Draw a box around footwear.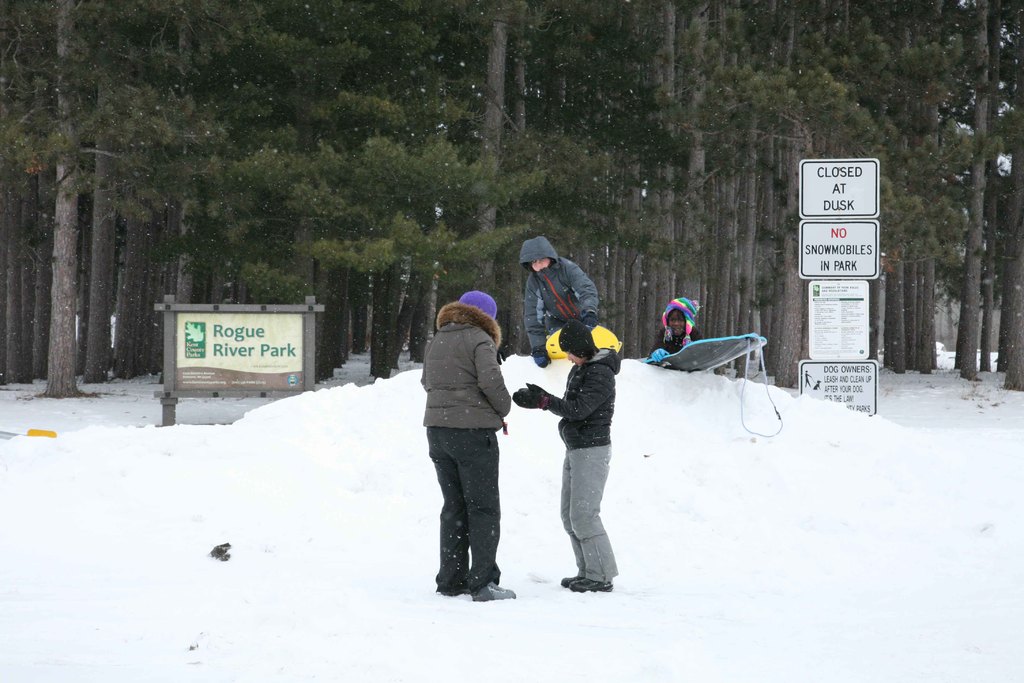
left=470, top=581, right=514, bottom=605.
